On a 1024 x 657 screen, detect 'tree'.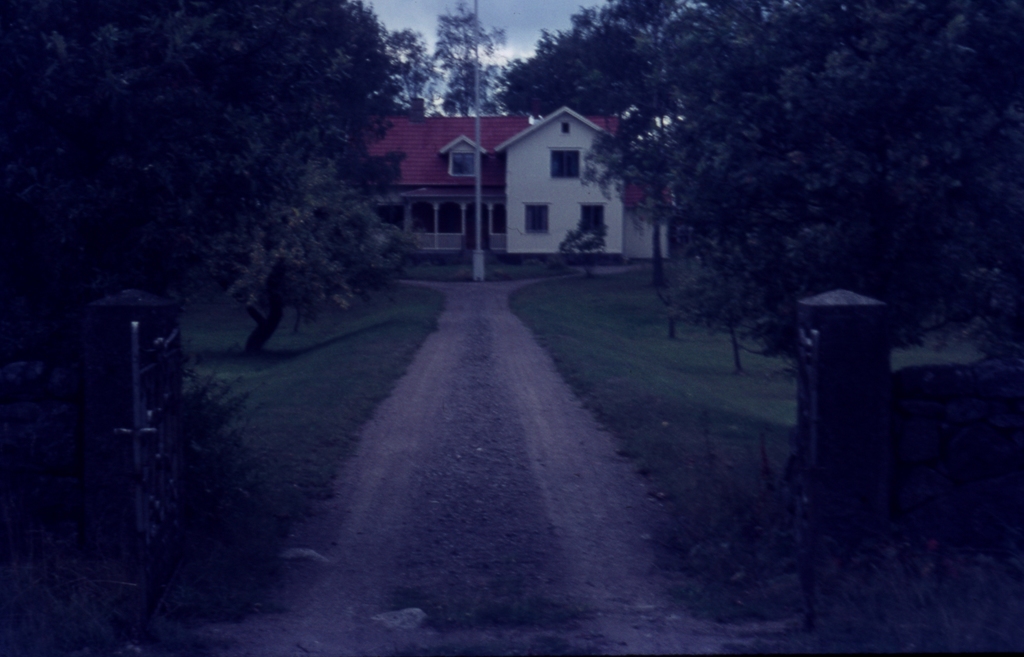
x1=492, y1=0, x2=1023, y2=406.
